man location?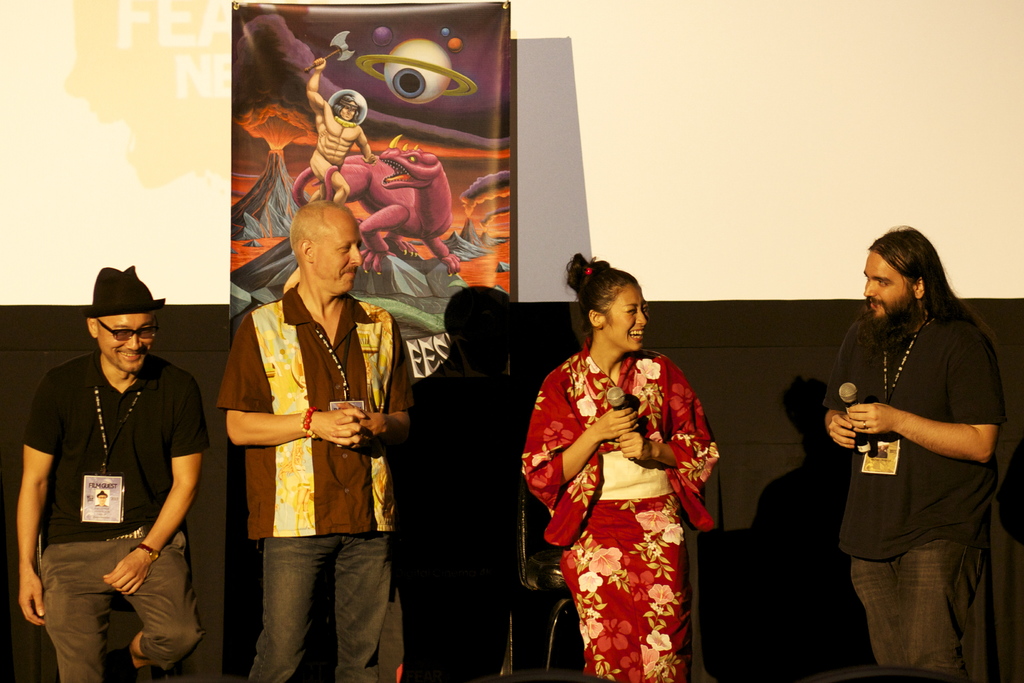
{"left": 824, "top": 222, "right": 1009, "bottom": 682}
